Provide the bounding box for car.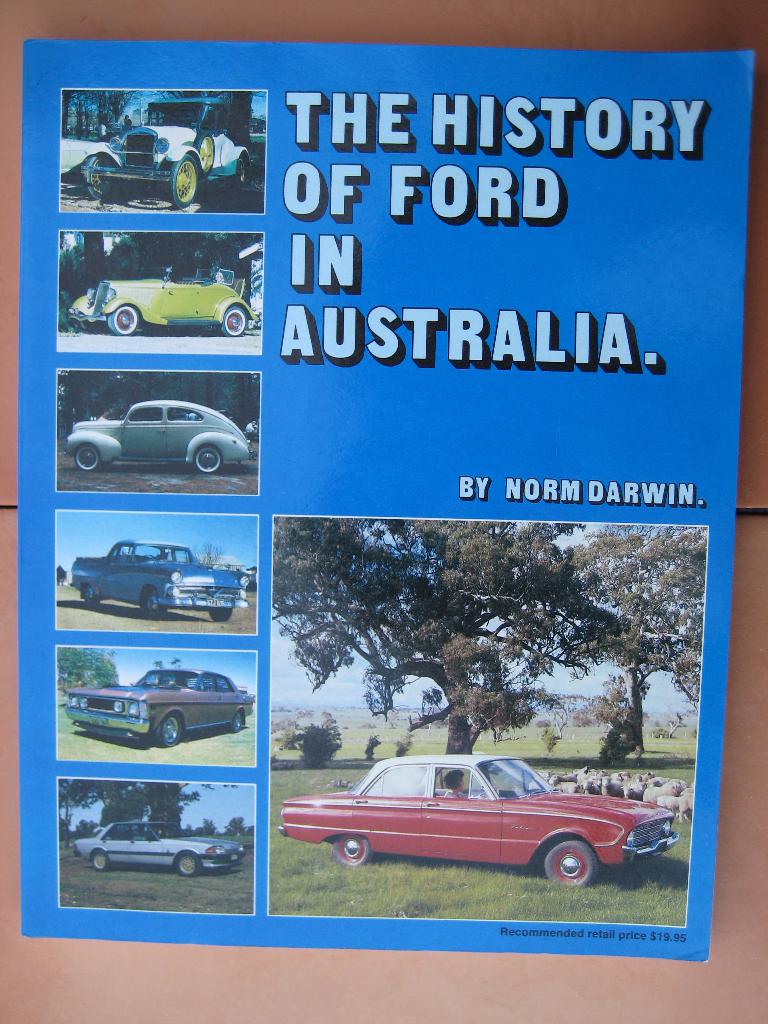
Rect(76, 819, 245, 877).
